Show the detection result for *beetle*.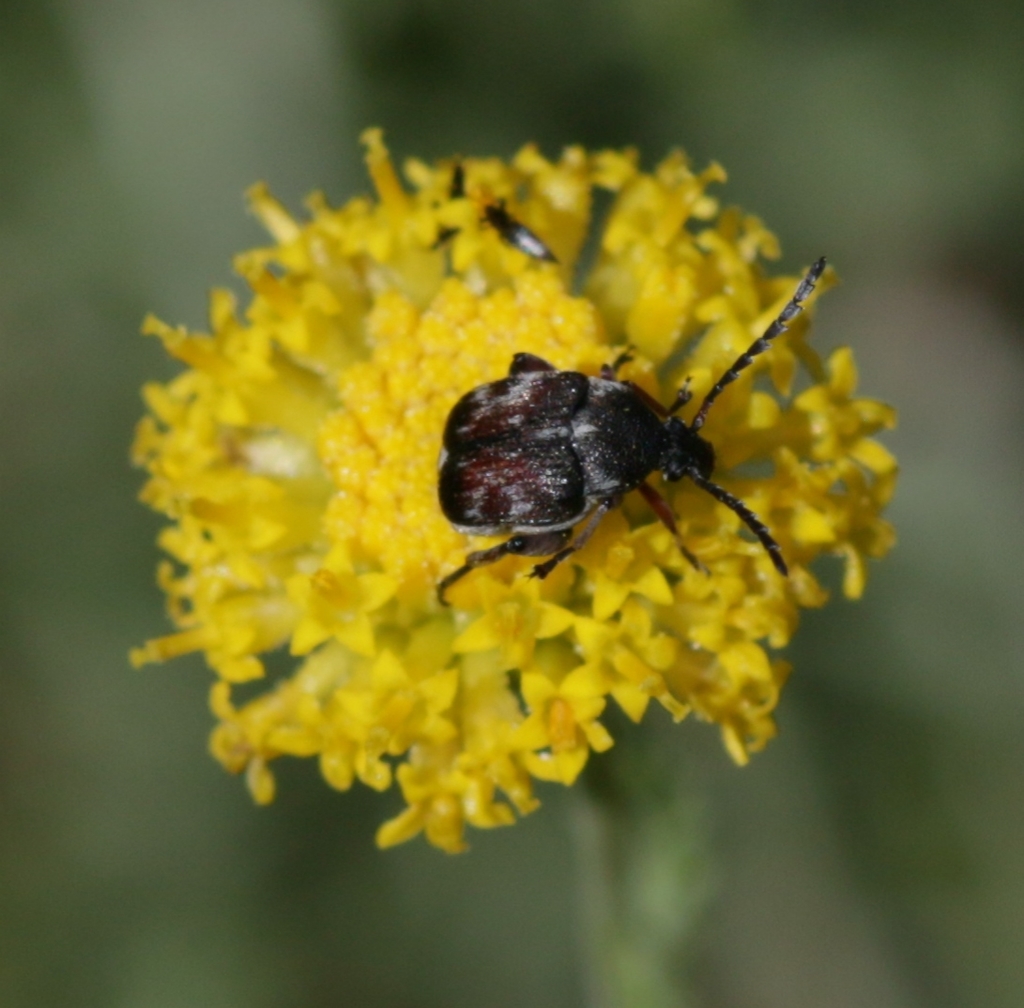
{"x1": 387, "y1": 247, "x2": 832, "y2": 635}.
